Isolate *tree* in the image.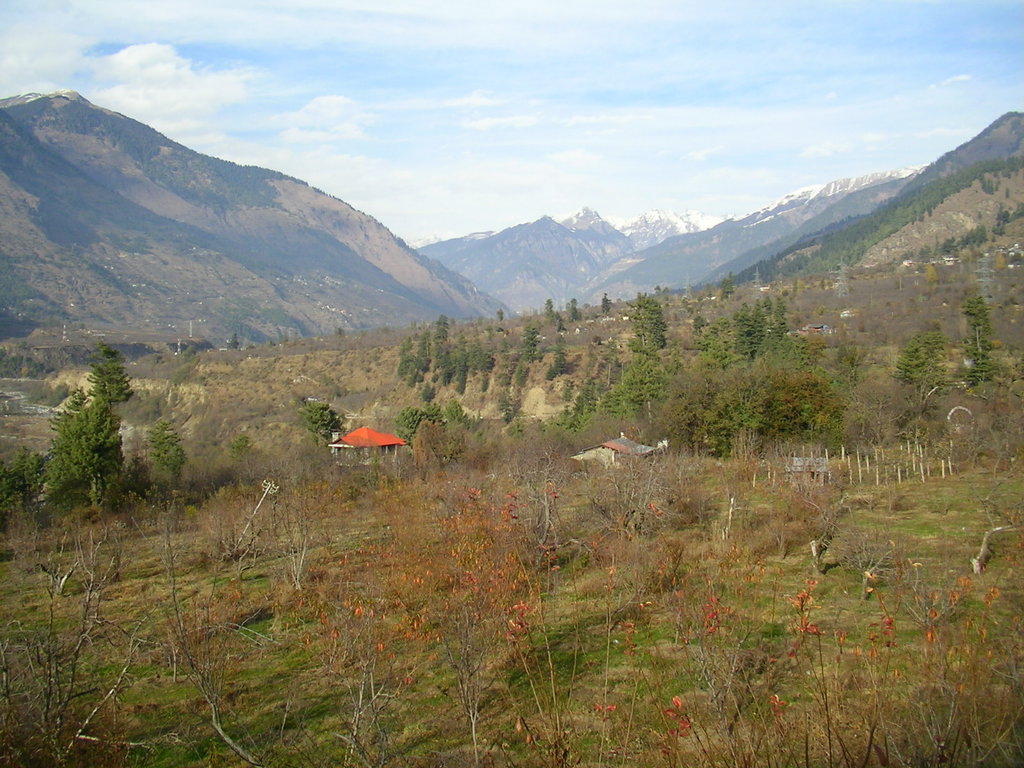
Isolated region: [x1=34, y1=320, x2=152, y2=530].
